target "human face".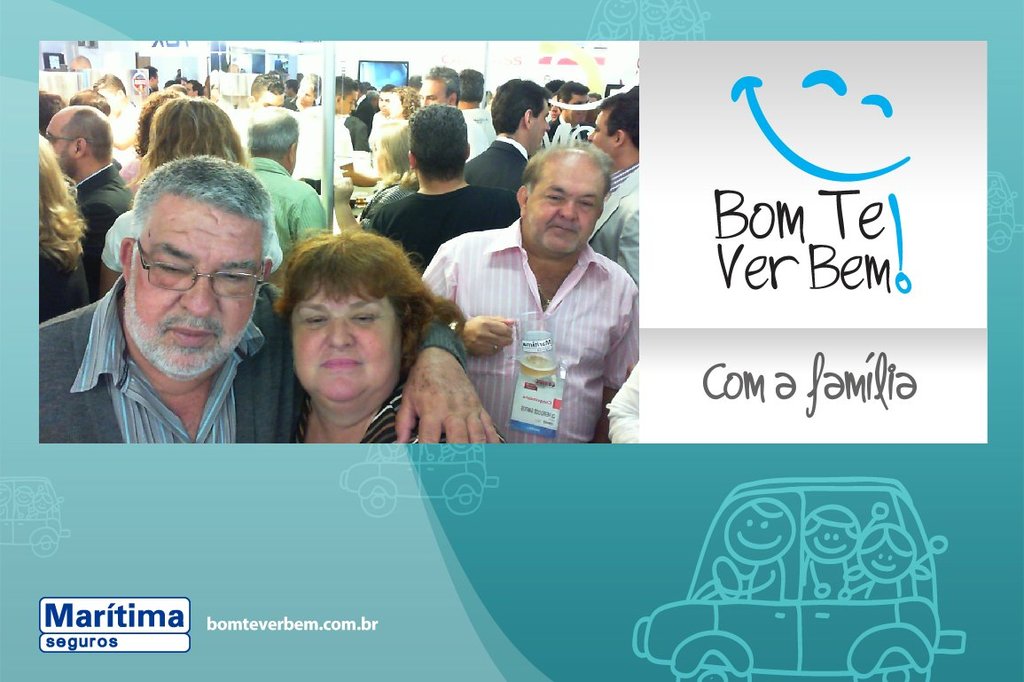
Target region: BBox(128, 207, 265, 383).
